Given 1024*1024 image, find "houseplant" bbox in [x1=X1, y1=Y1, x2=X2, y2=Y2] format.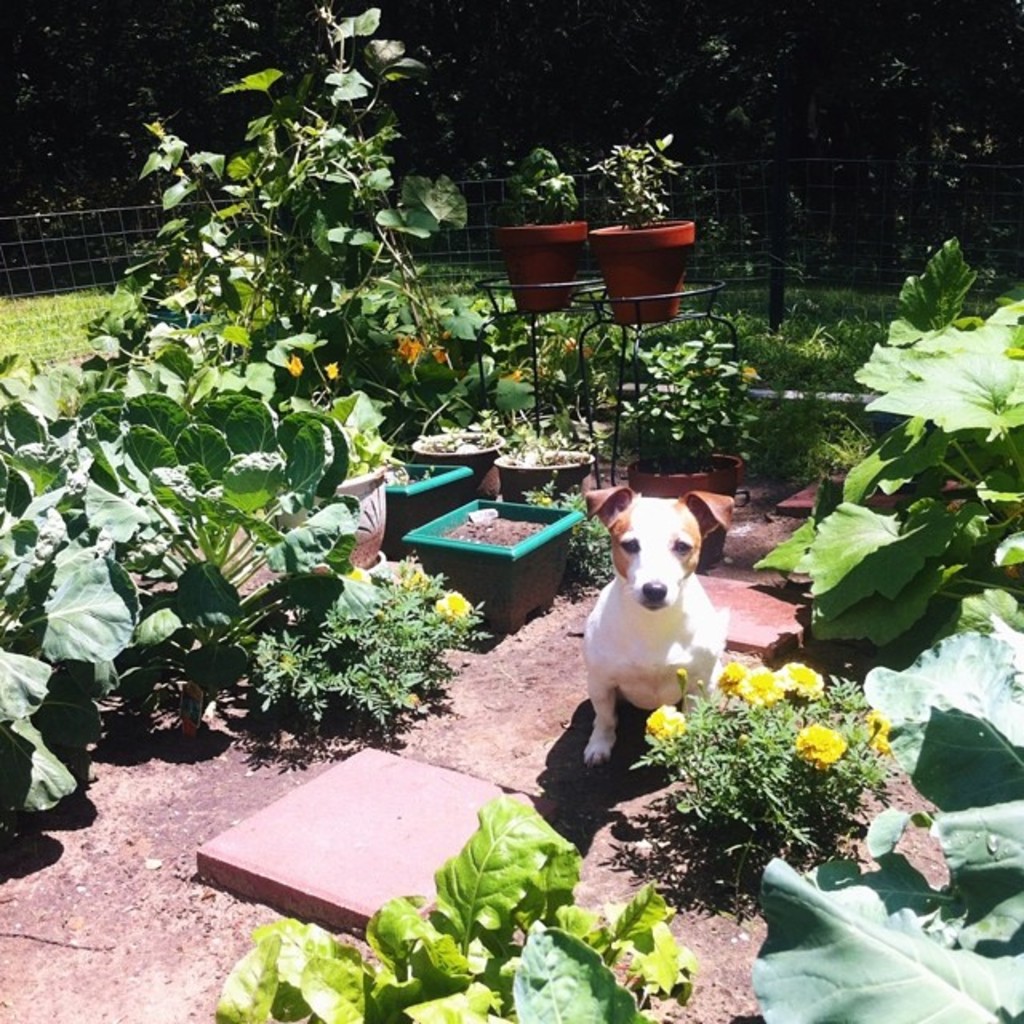
[x1=490, y1=144, x2=597, y2=320].
